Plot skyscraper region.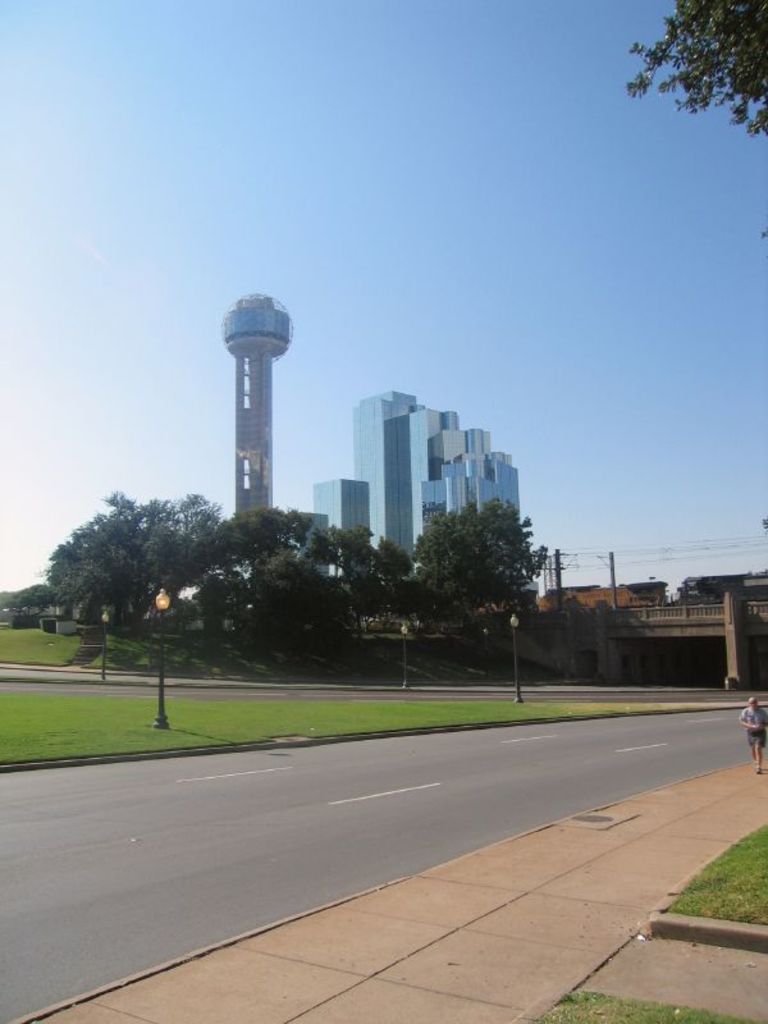
Plotted at (x1=420, y1=404, x2=454, y2=556).
